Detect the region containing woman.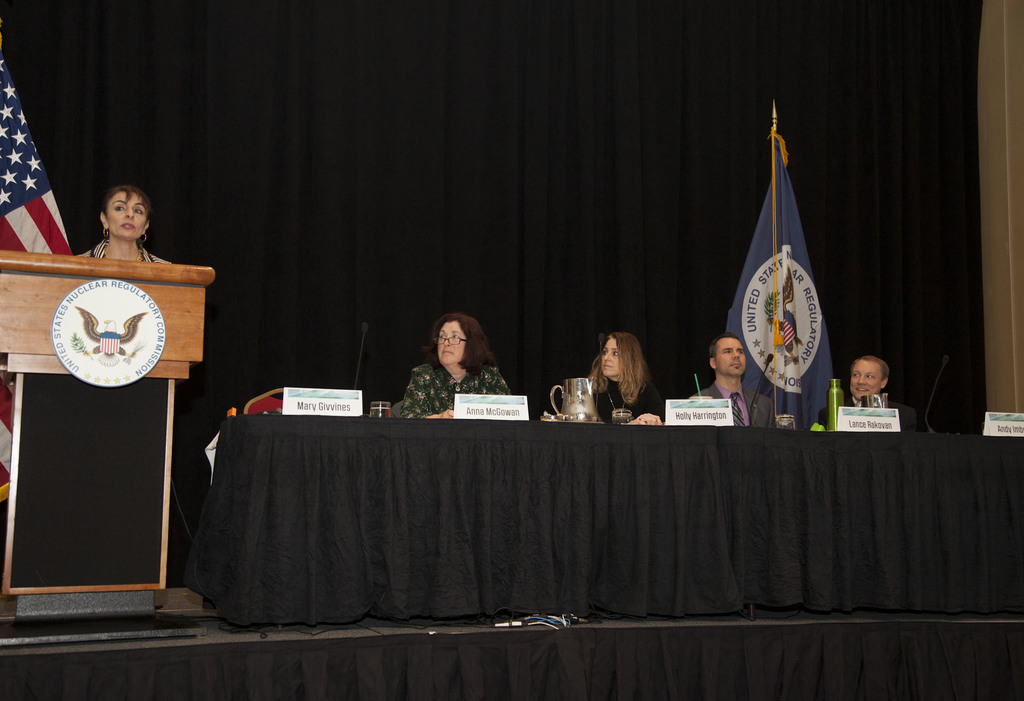
select_region(399, 308, 520, 421).
